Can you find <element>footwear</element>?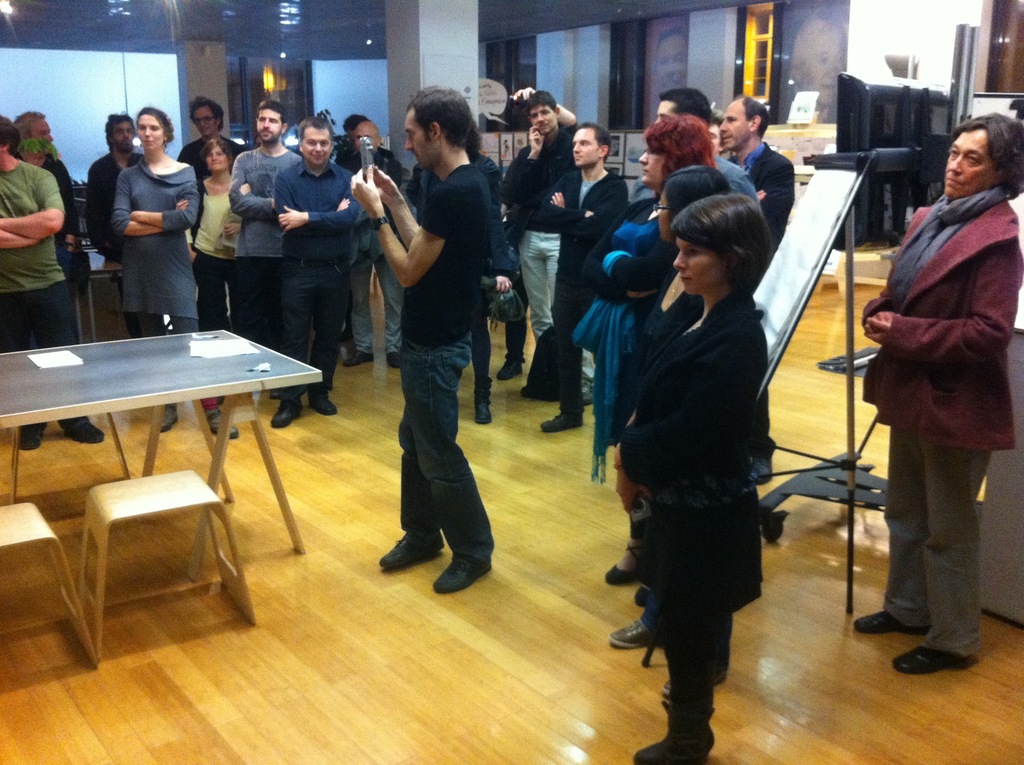
Yes, bounding box: 846 606 940 636.
